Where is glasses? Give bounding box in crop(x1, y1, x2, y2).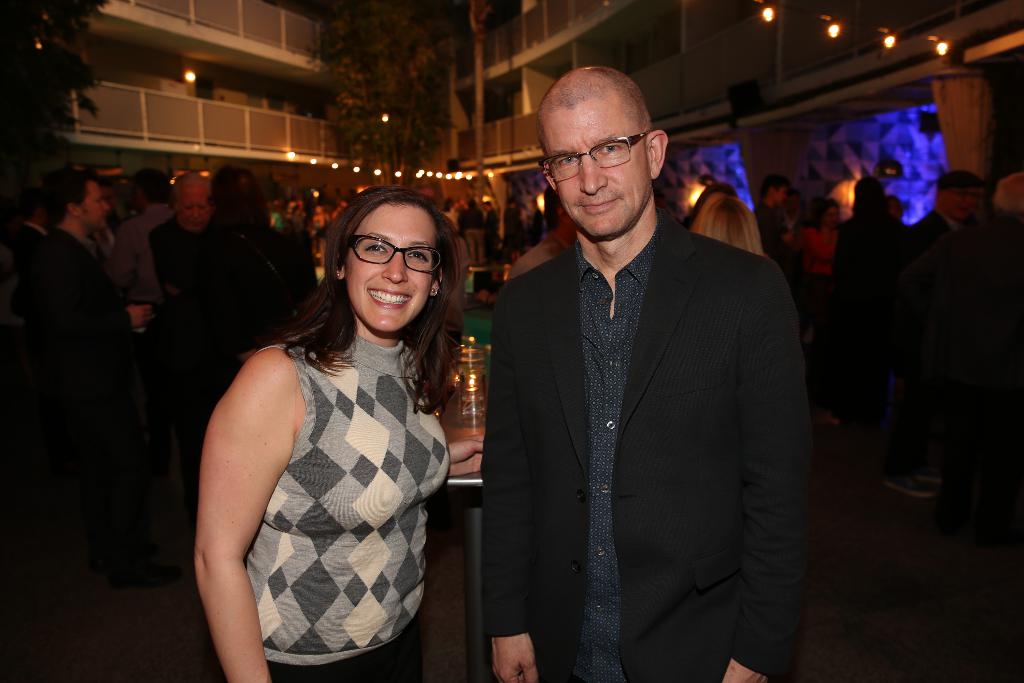
crop(350, 235, 445, 276).
